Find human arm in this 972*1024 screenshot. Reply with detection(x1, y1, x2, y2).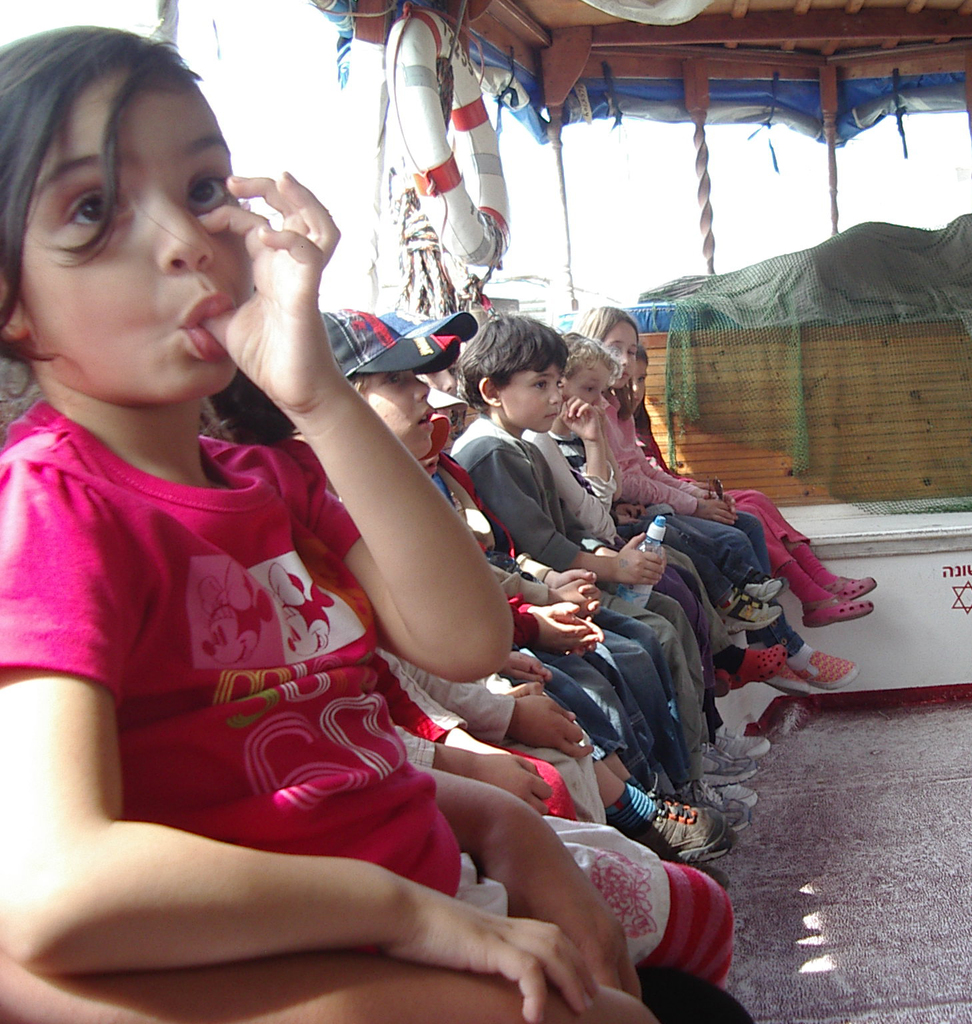
detection(610, 451, 727, 526).
